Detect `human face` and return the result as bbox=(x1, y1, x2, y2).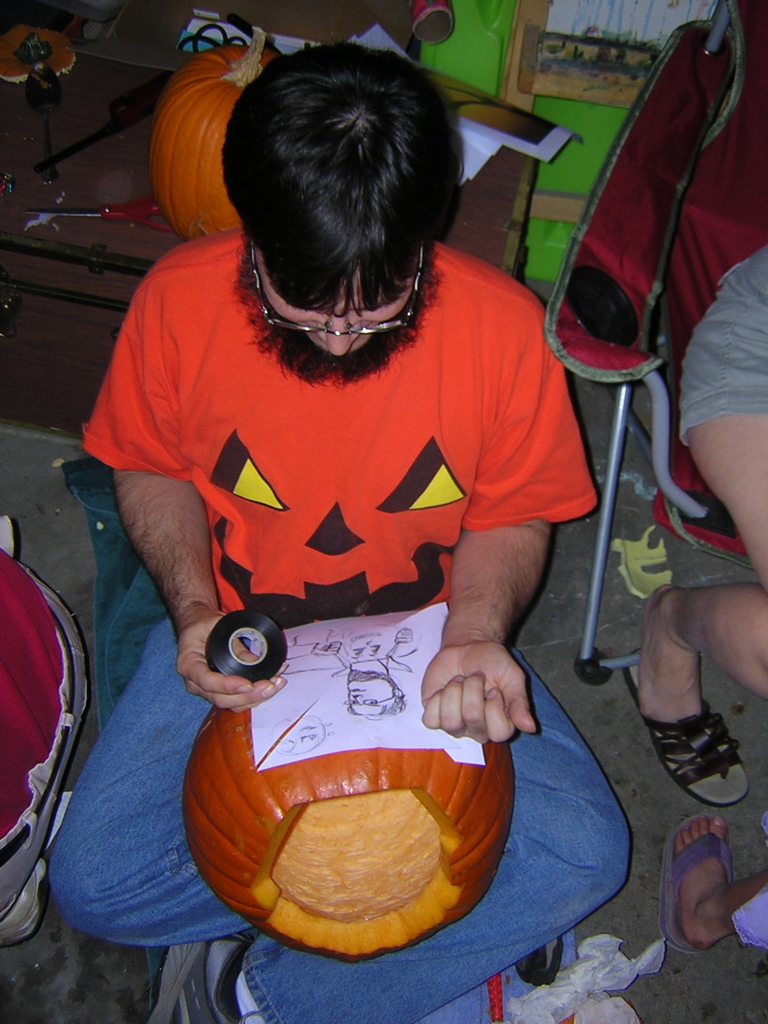
bbox=(255, 269, 429, 356).
